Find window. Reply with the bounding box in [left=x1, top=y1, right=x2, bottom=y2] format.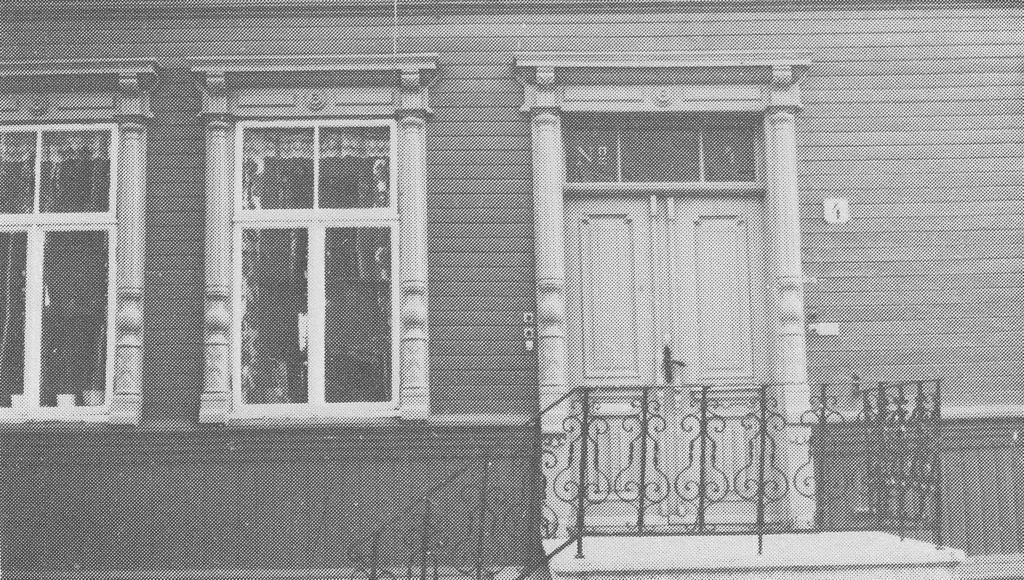
[left=0, top=58, right=154, bottom=426].
